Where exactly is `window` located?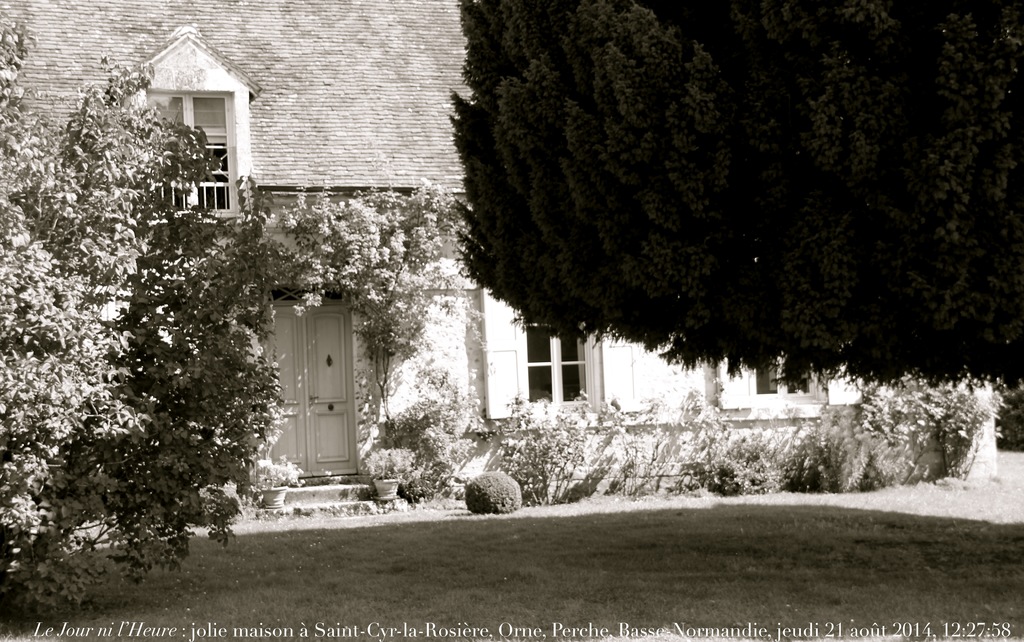
Its bounding box is left=137, top=90, right=232, bottom=223.
